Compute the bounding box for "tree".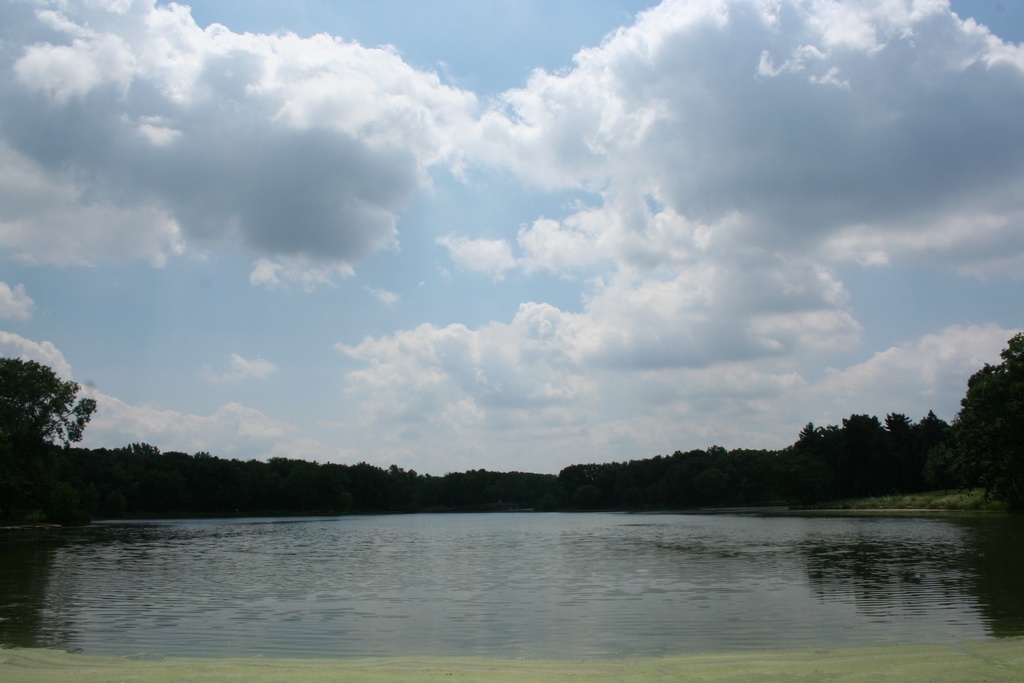
select_region(12, 342, 84, 486).
